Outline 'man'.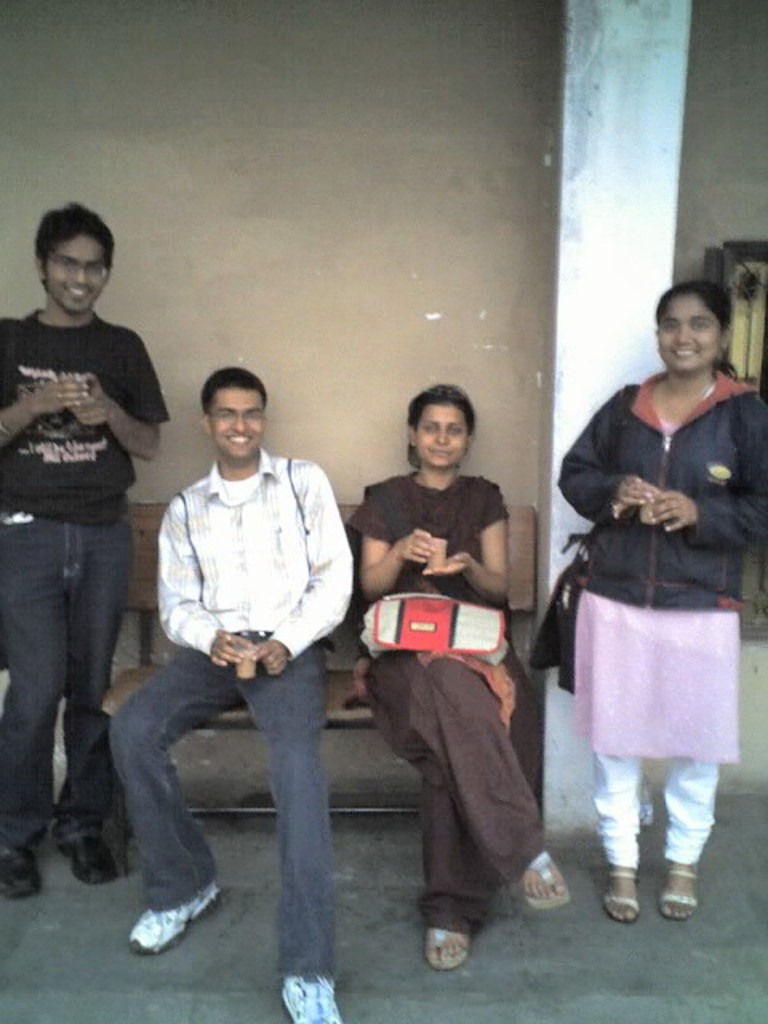
Outline: [left=109, top=352, right=376, bottom=962].
